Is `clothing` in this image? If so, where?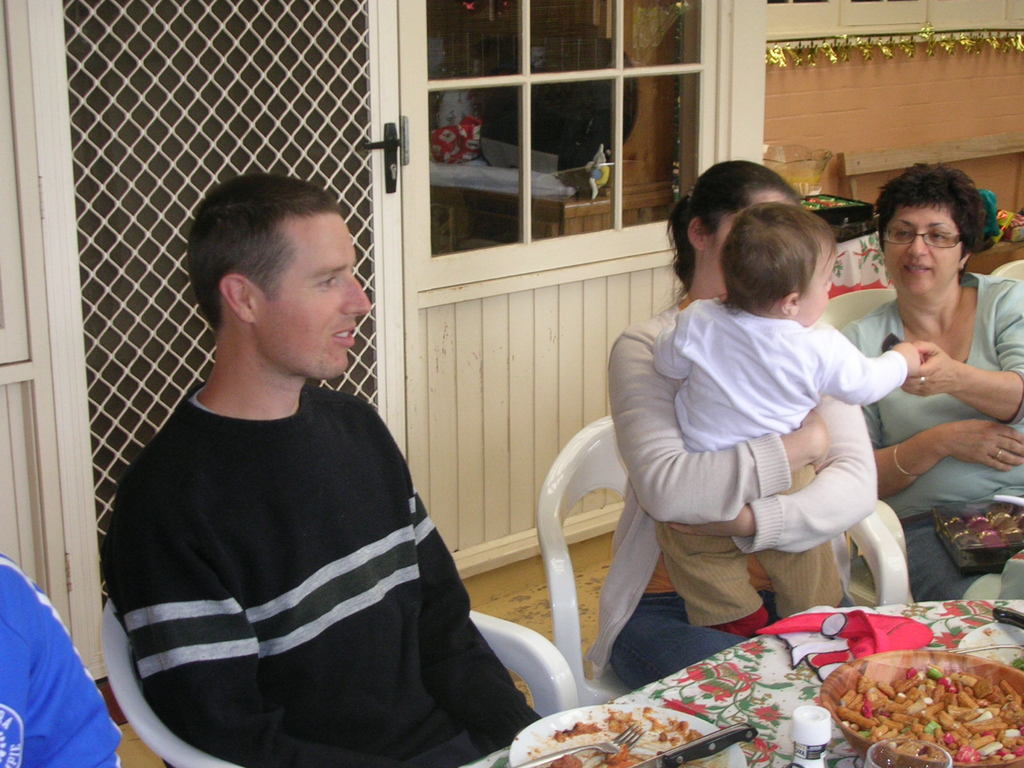
Yes, at 103:303:518:767.
